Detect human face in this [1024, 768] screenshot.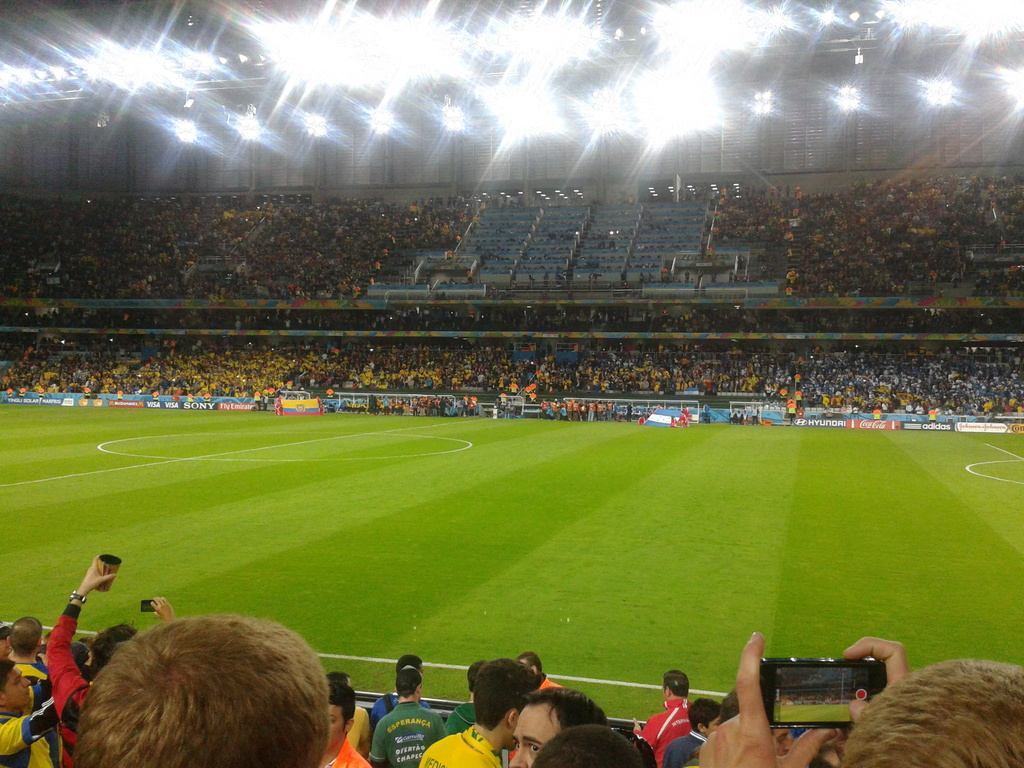
Detection: <bbox>773, 728, 792, 758</bbox>.
